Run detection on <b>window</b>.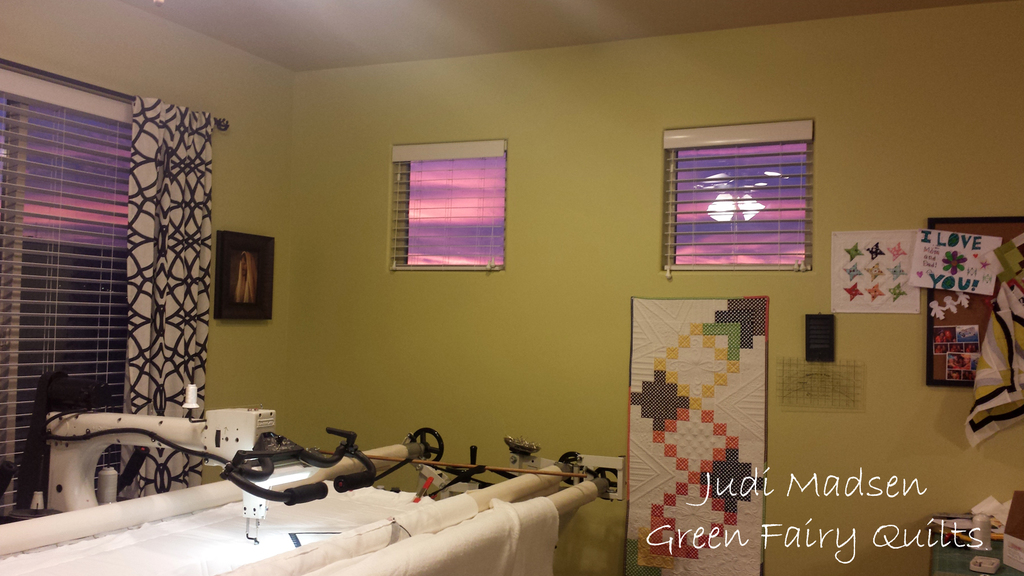
Result: [x1=0, y1=51, x2=154, y2=527].
